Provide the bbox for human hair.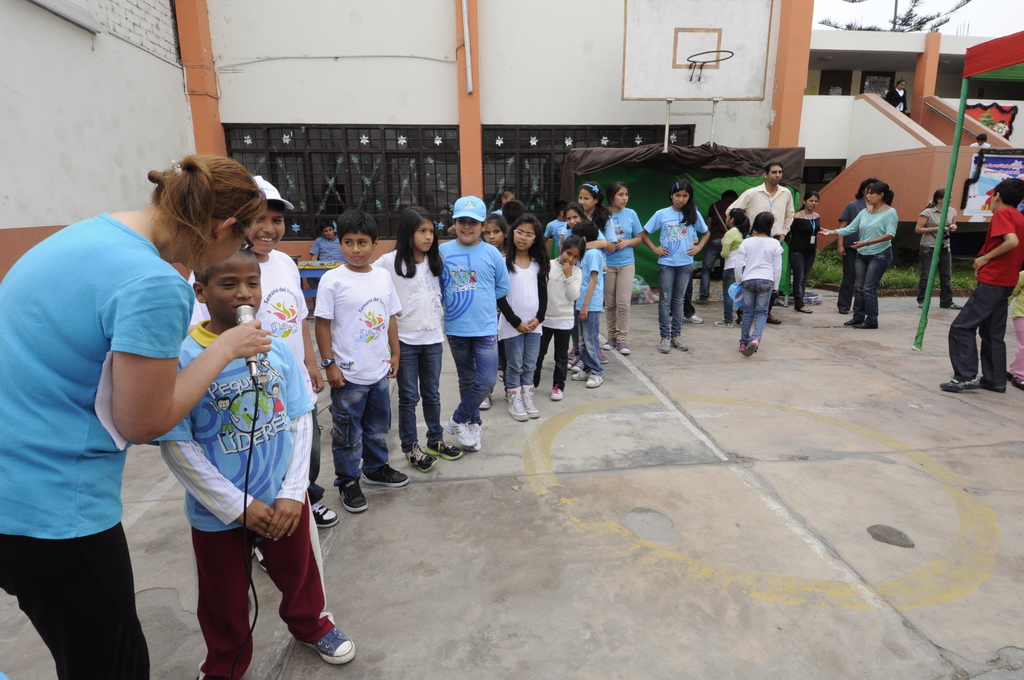
detection(856, 176, 877, 198).
